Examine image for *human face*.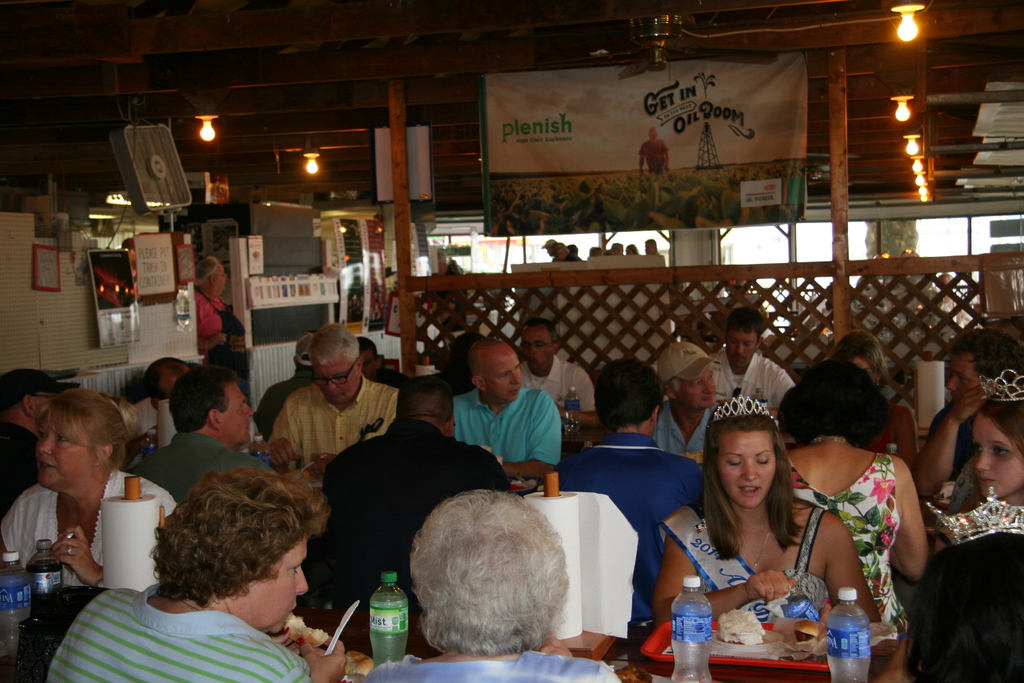
Examination result: box(614, 245, 622, 256).
